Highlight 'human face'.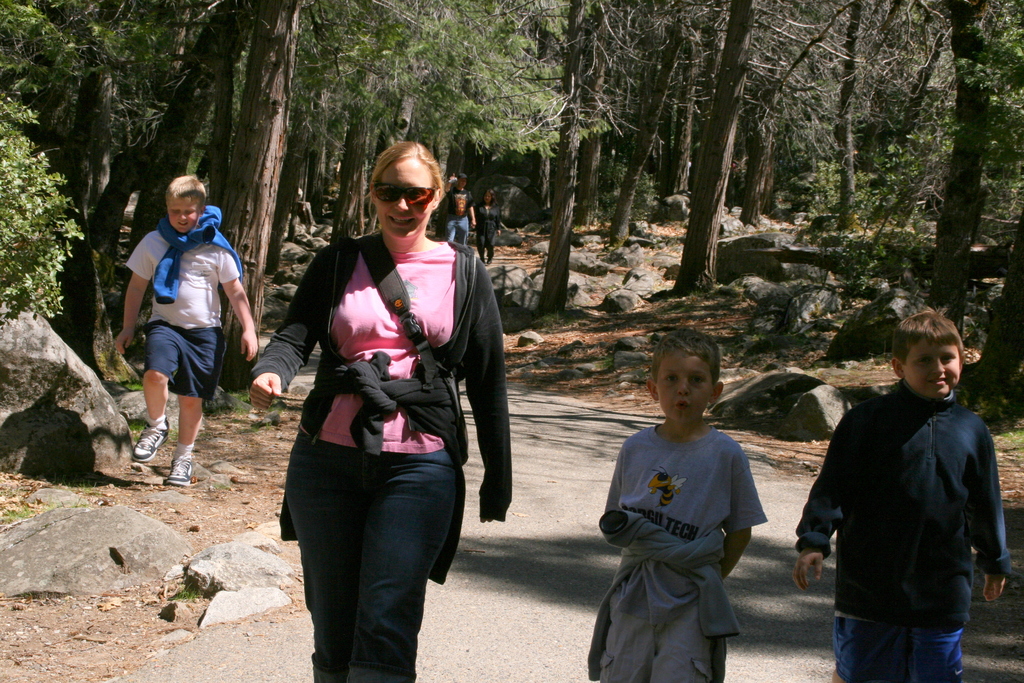
Highlighted region: [x1=656, y1=356, x2=708, y2=425].
